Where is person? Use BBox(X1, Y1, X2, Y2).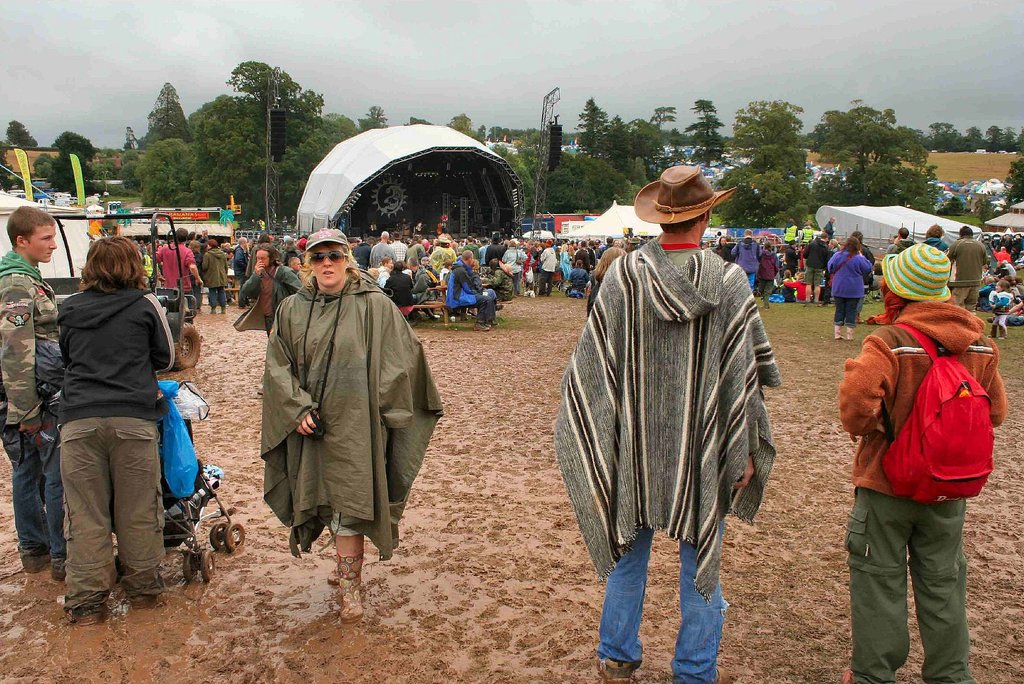
BBox(260, 218, 444, 610).
